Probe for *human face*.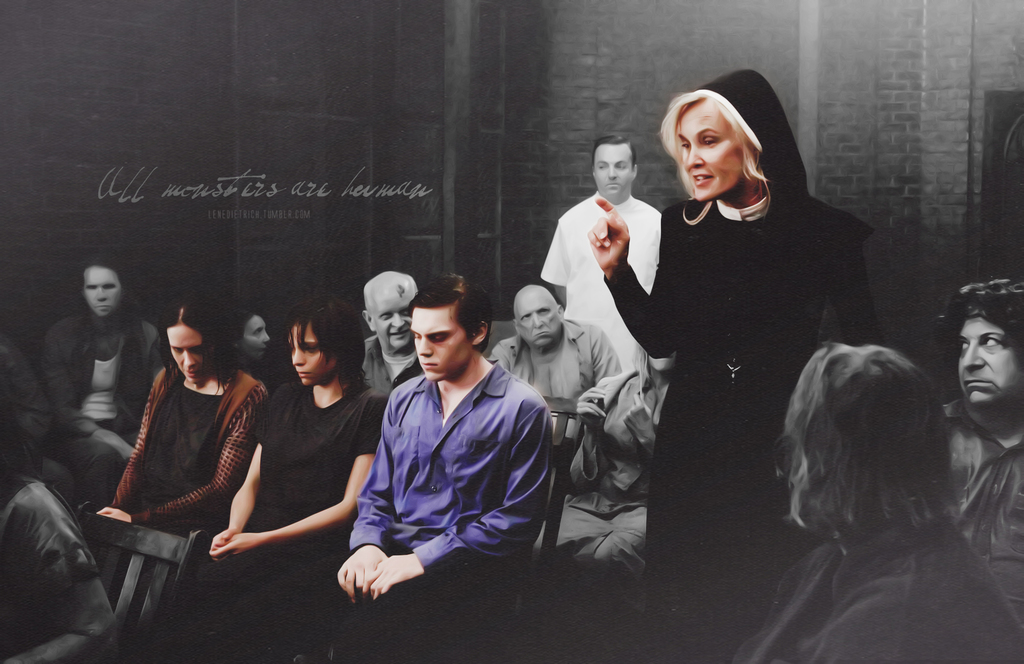
Probe result: rect(371, 283, 413, 356).
